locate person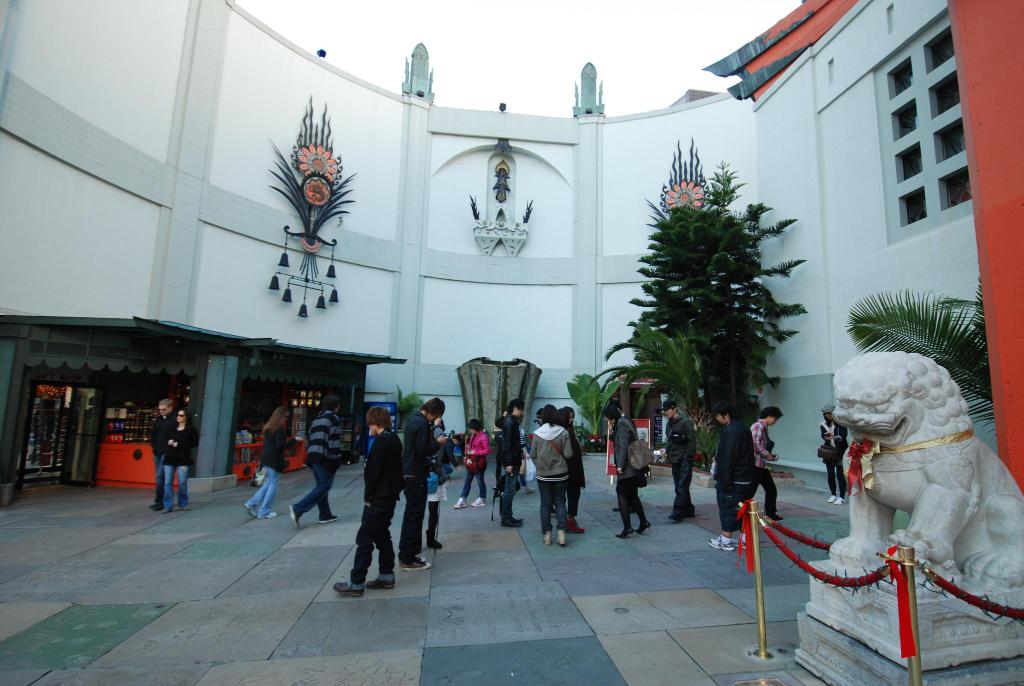
select_region(524, 407, 584, 555)
